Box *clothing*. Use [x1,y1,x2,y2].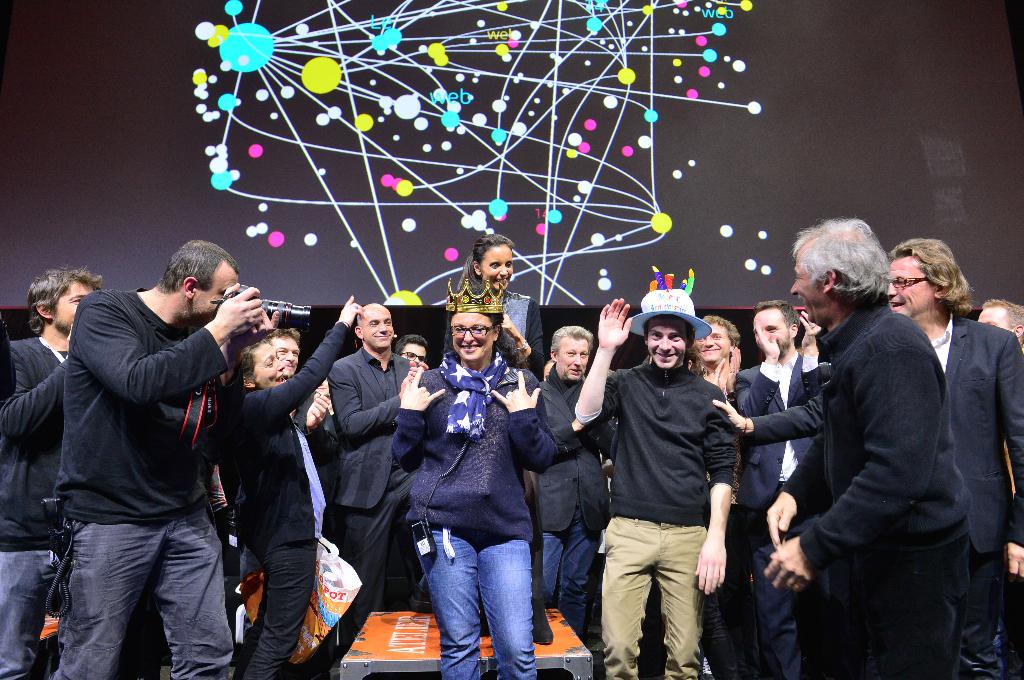
[435,290,544,608].
